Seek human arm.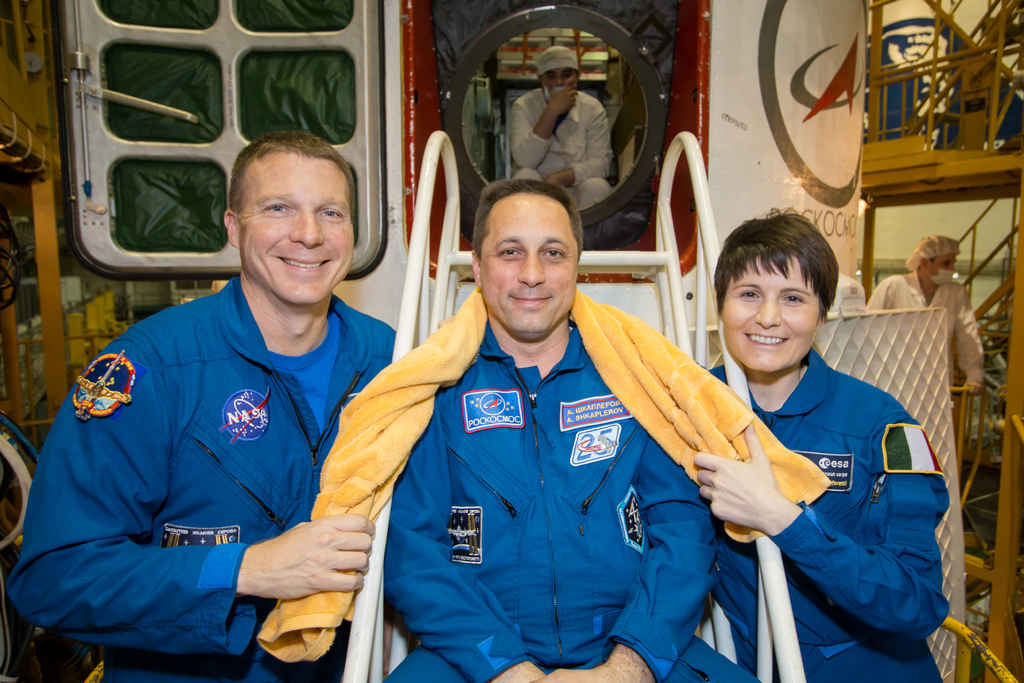
{"left": 507, "top": 82, "right": 582, "bottom": 170}.
